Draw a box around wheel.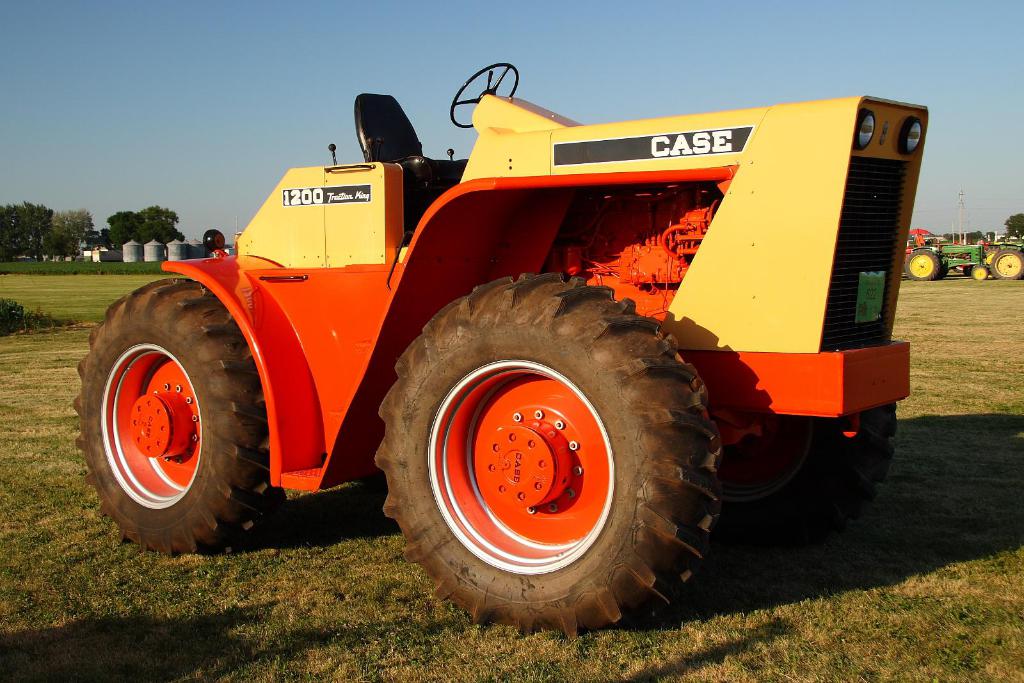
989:247:1023:279.
